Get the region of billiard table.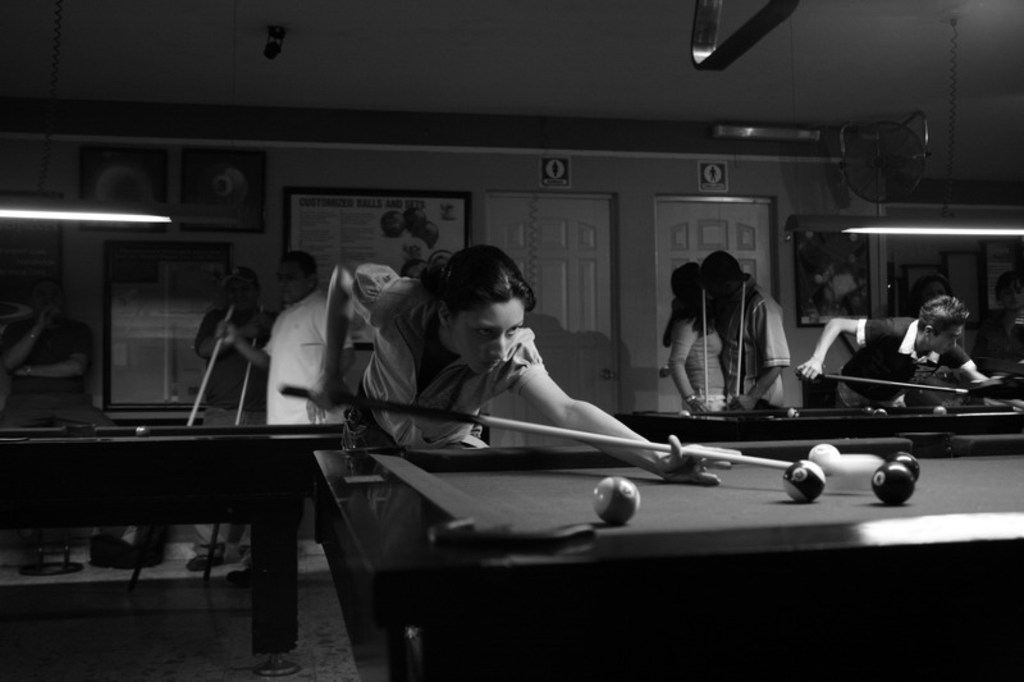
bbox(311, 431, 1023, 681).
